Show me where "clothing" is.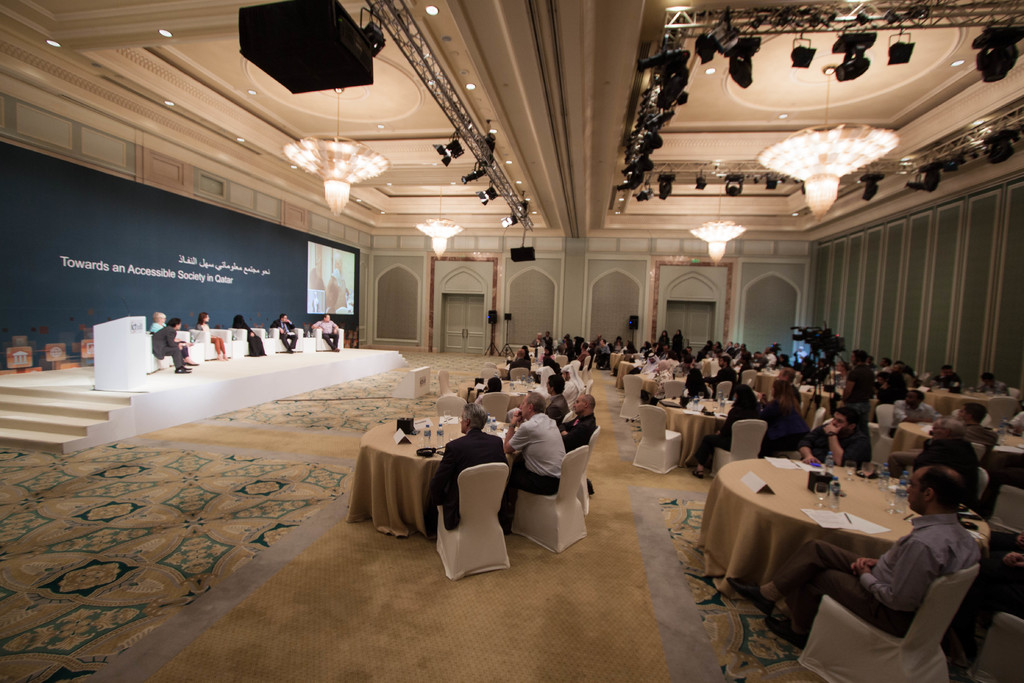
"clothing" is at locate(771, 506, 979, 625).
